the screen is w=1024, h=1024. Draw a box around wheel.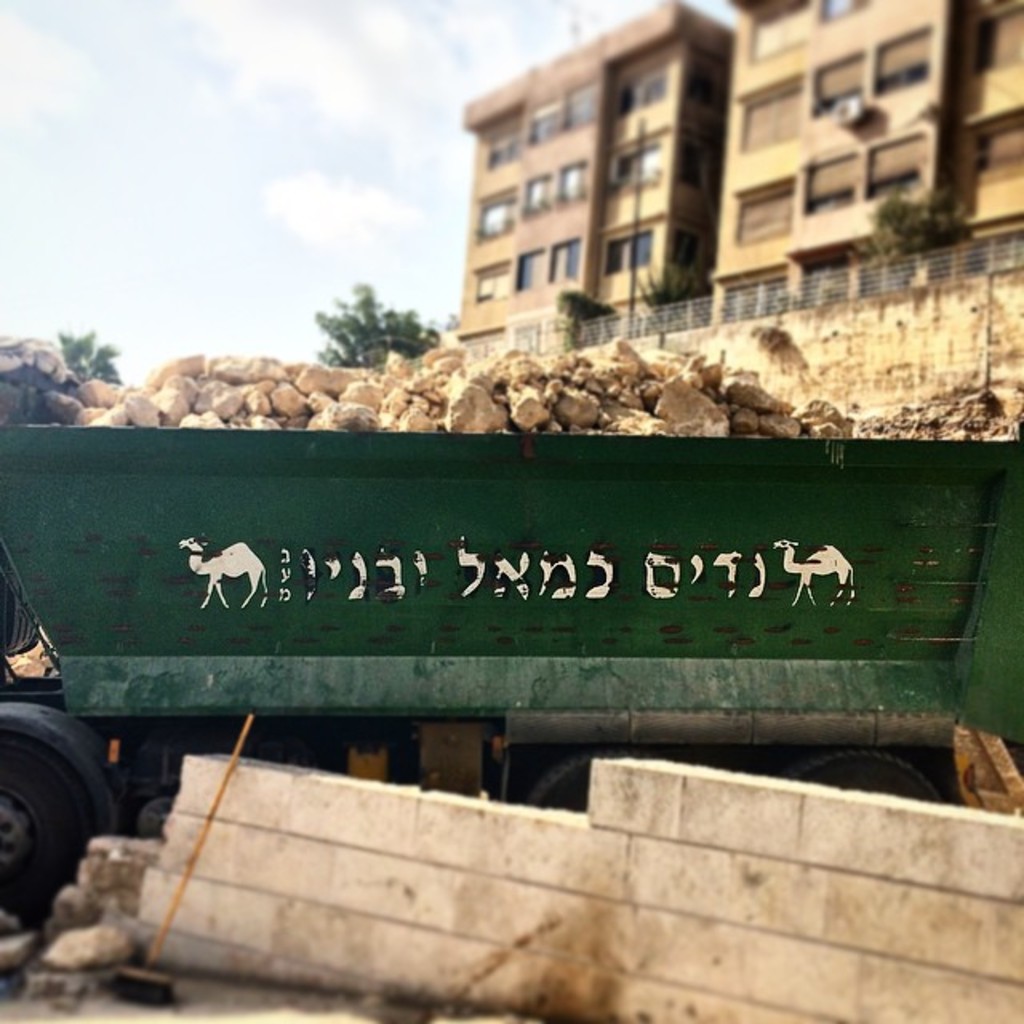
Rect(3, 718, 114, 872).
